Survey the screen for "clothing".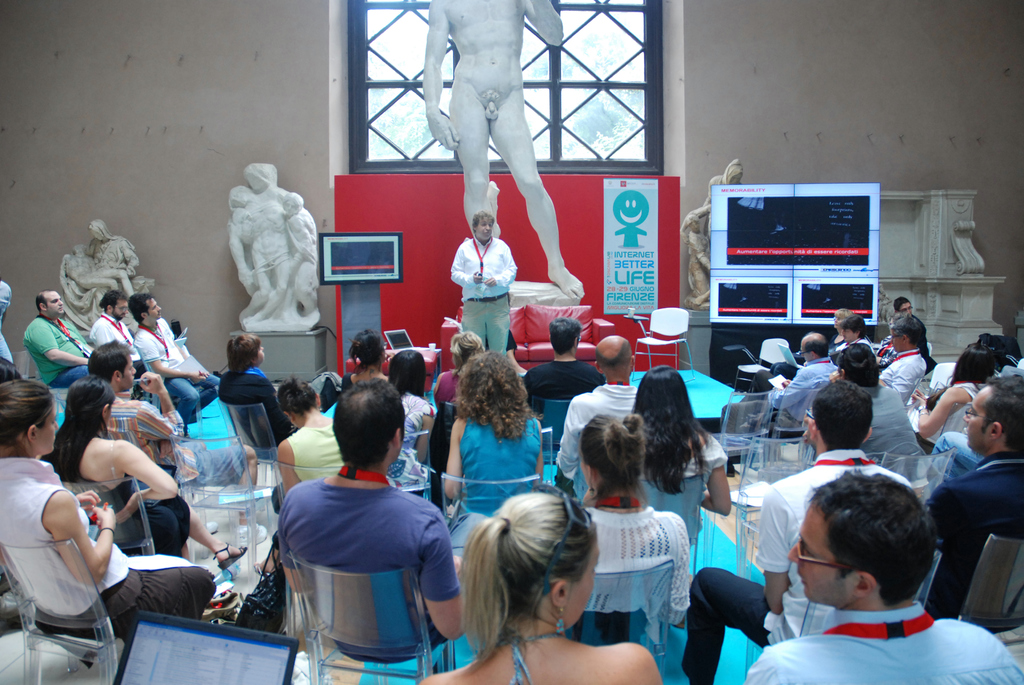
Survey found: [101, 395, 185, 464].
